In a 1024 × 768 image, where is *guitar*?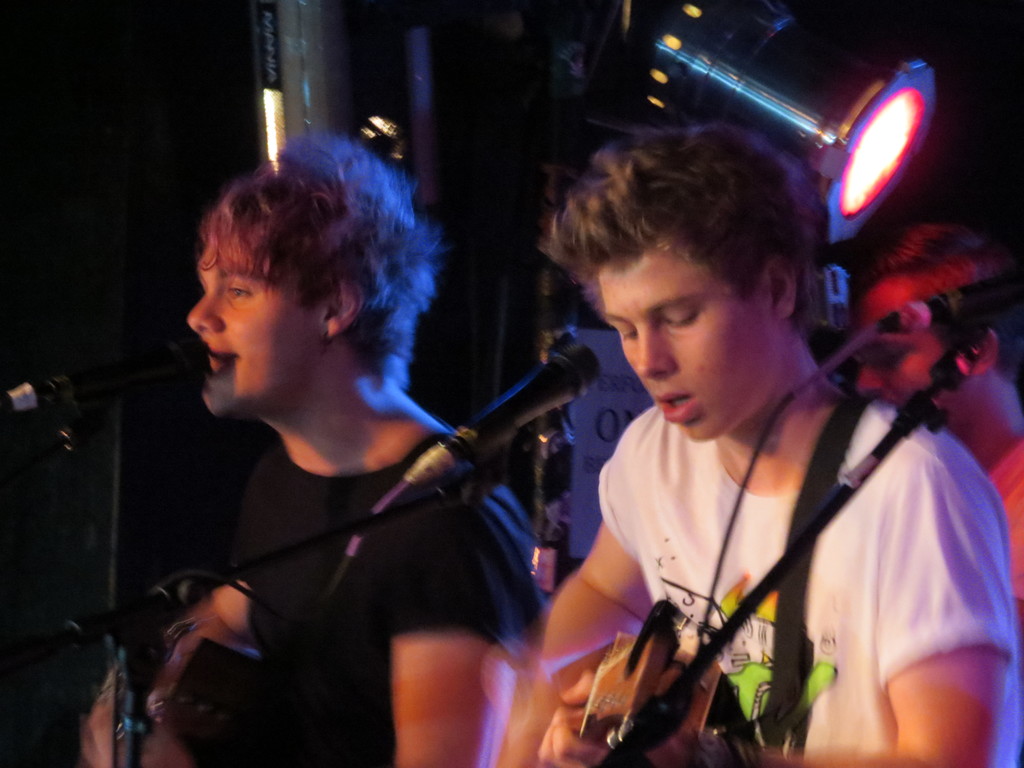
pyautogui.locateOnScreen(546, 585, 775, 755).
